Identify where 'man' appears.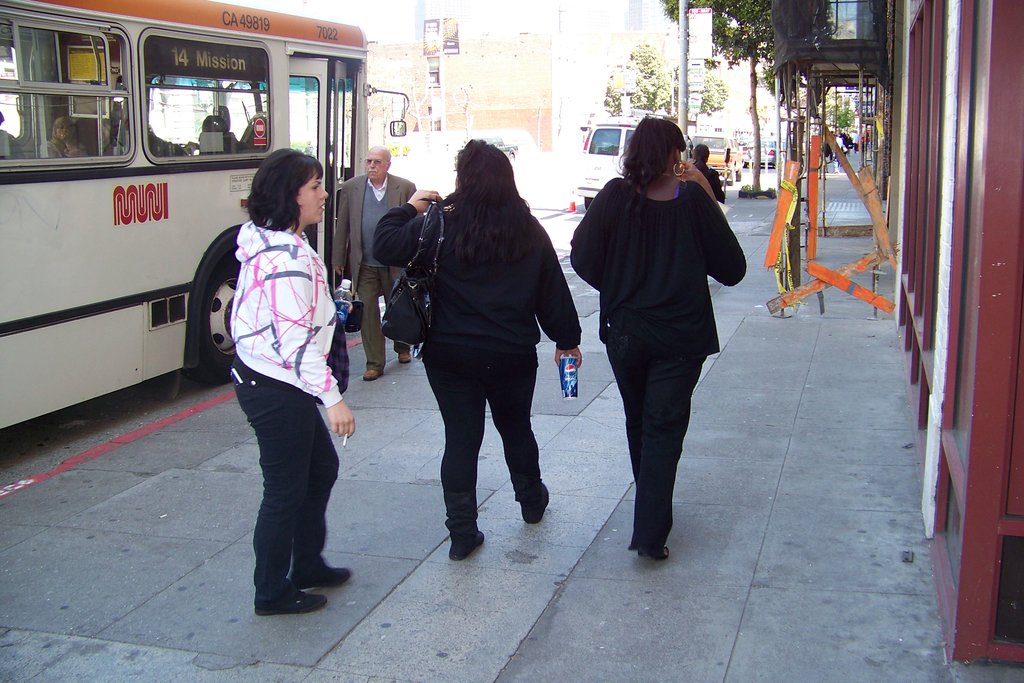
Appears at 325 144 422 385.
